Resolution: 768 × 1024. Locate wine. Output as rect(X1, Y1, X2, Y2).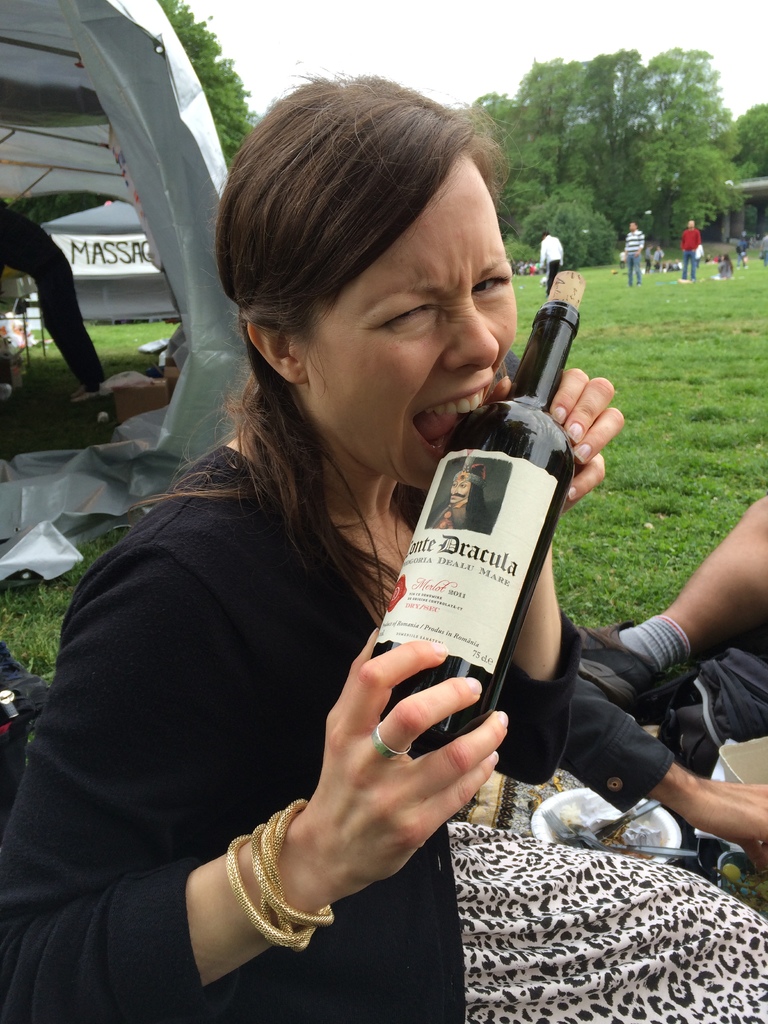
rect(355, 262, 593, 765).
